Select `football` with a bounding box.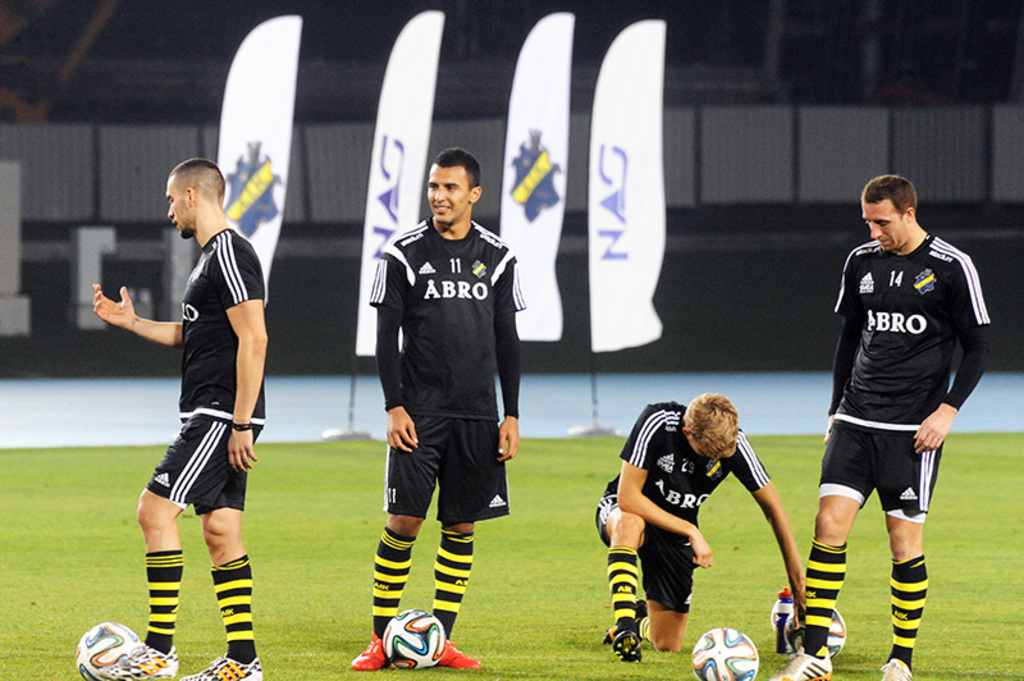
bbox(378, 604, 443, 673).
